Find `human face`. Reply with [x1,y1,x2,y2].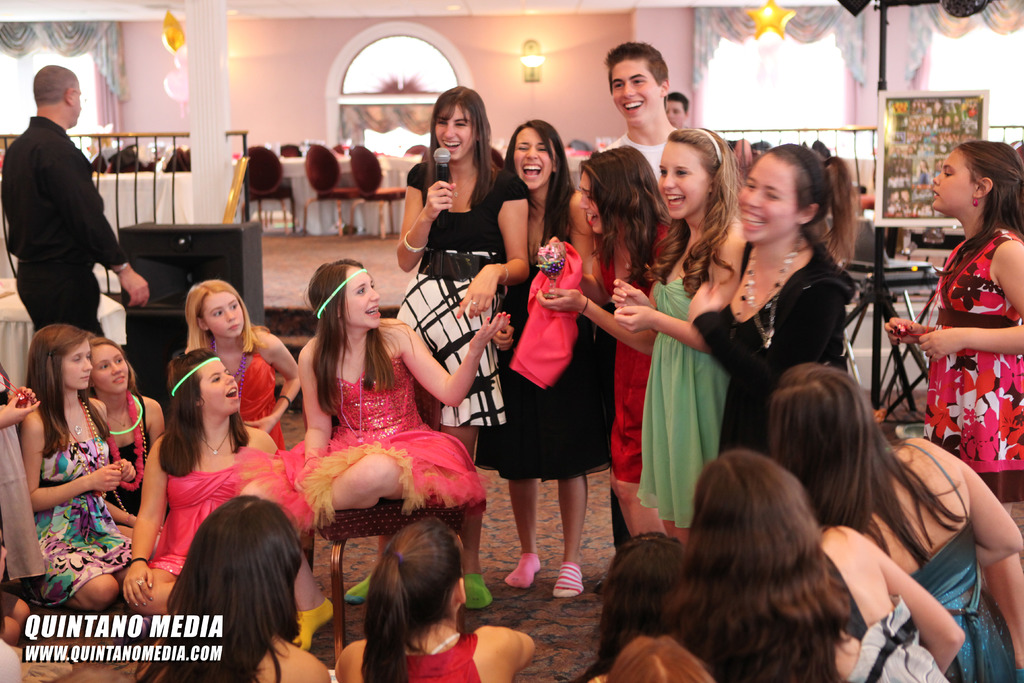
[737,151,797,242].
